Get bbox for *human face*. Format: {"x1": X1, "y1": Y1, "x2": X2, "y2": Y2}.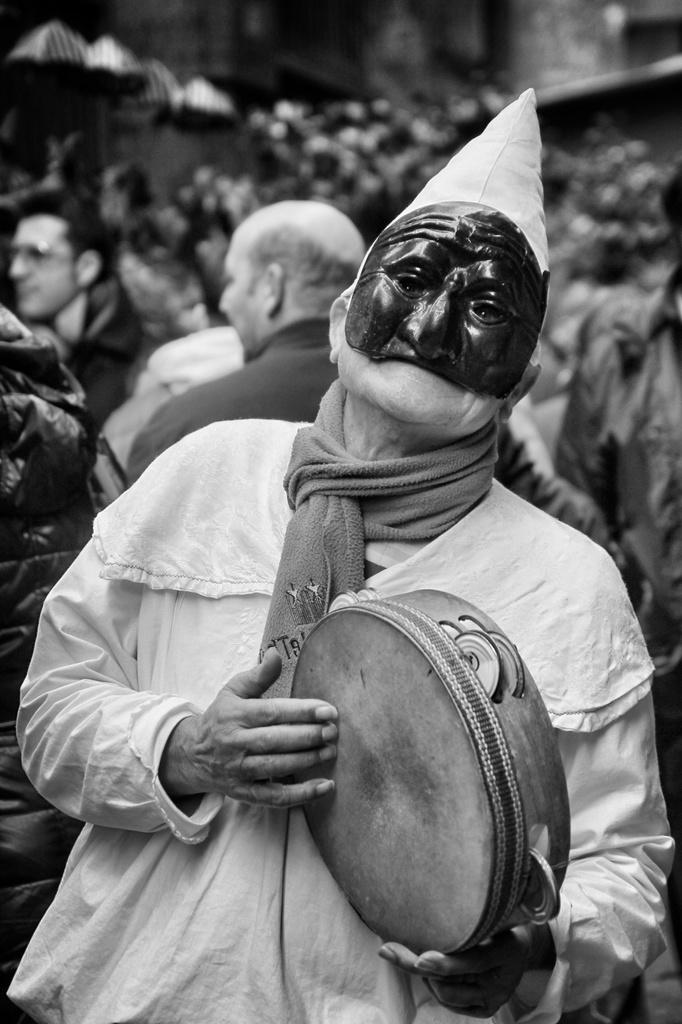
{"x1": 338, "y1": 200, "x2": 541, "y2": 433}.
